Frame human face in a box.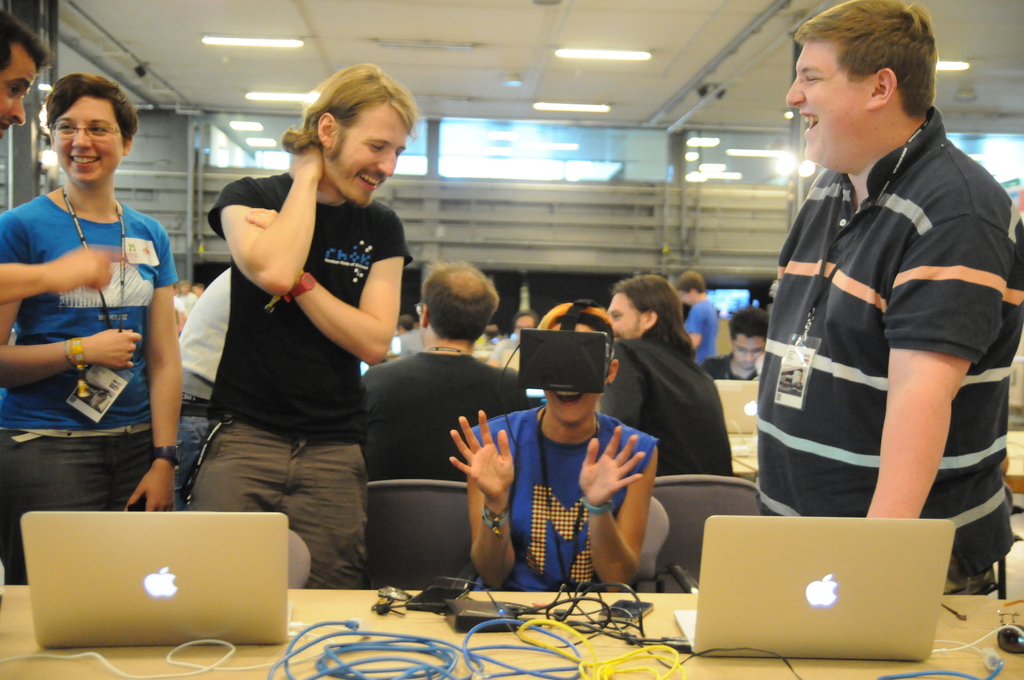
bbox(735, 334, 761, 371).
